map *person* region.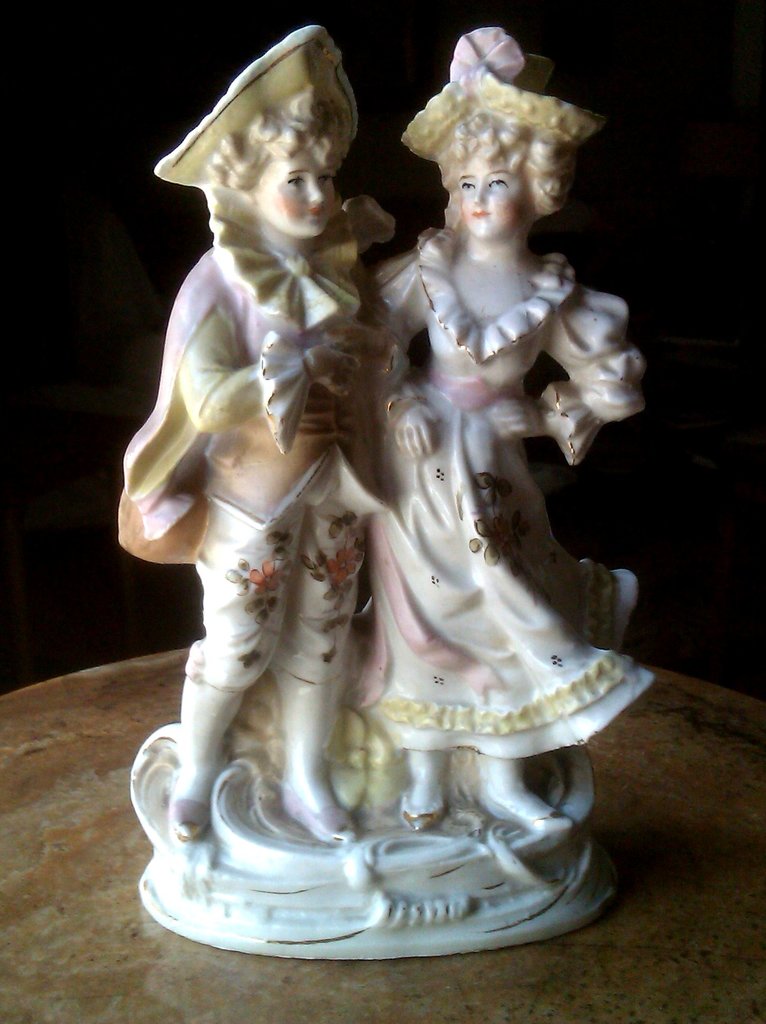
Mapped to bbox(113, 28, 397, 843).
